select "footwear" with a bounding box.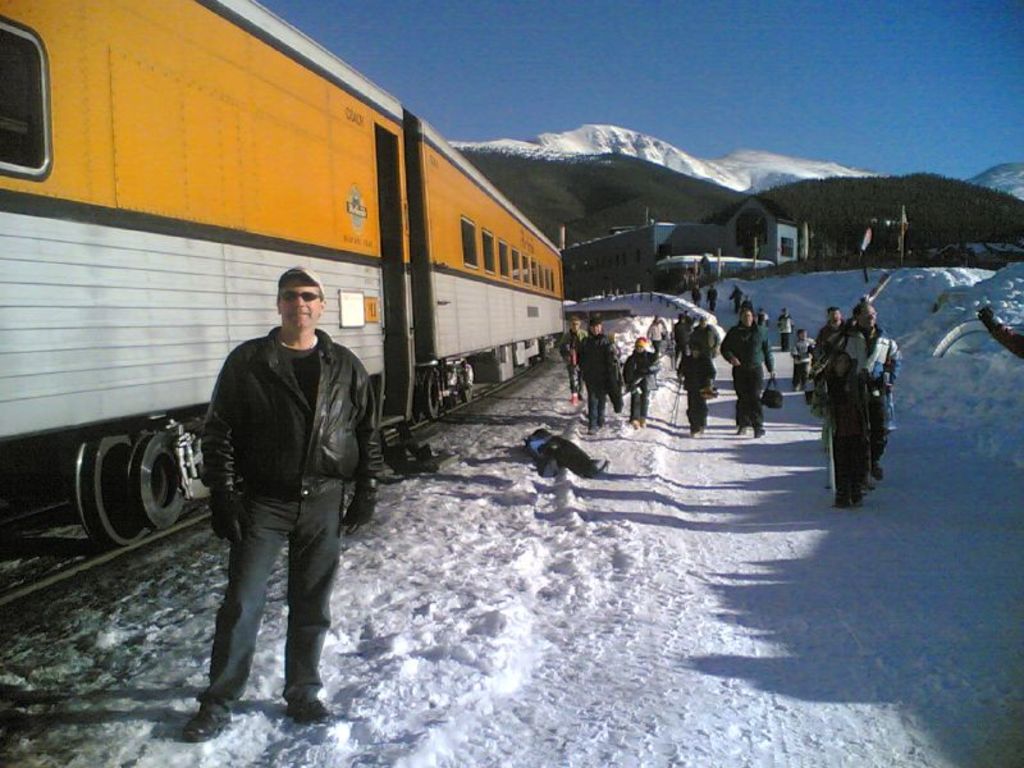
760:425:767:435.
